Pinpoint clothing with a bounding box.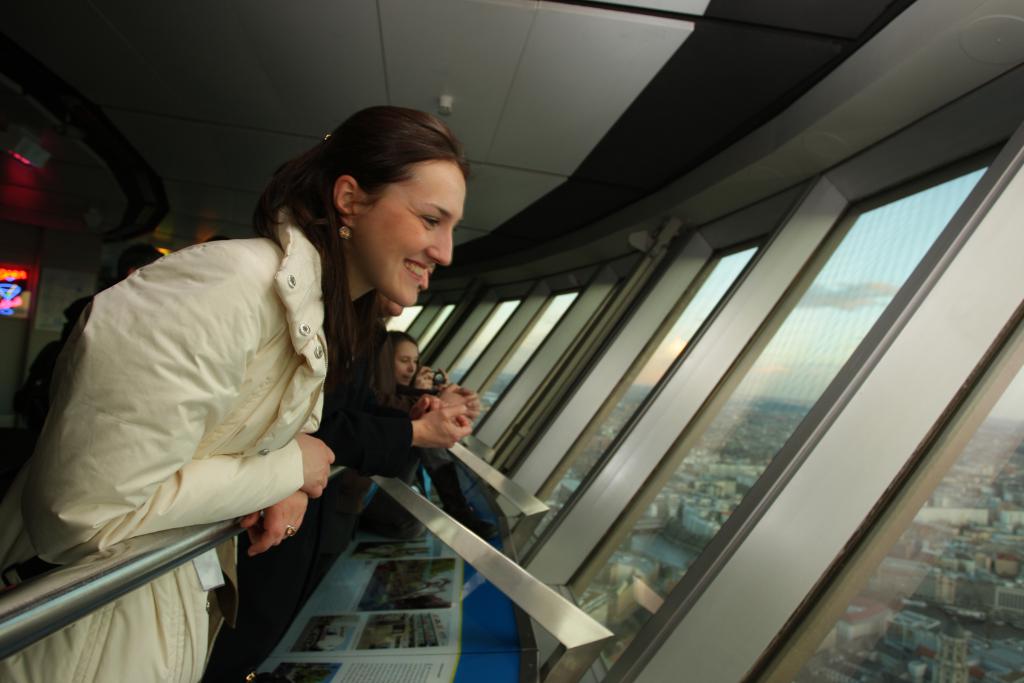
(left=195, top=291, right=412, bottom=682).
